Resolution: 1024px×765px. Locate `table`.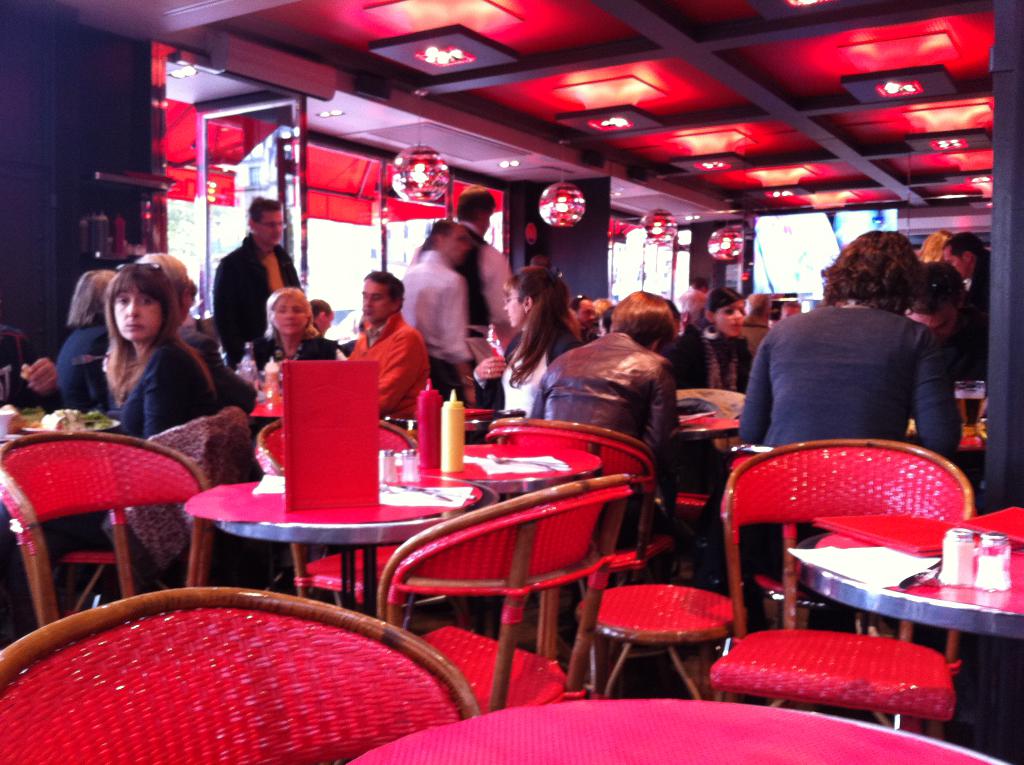
<bbox>461, 442, 602, 494</bbox>.
